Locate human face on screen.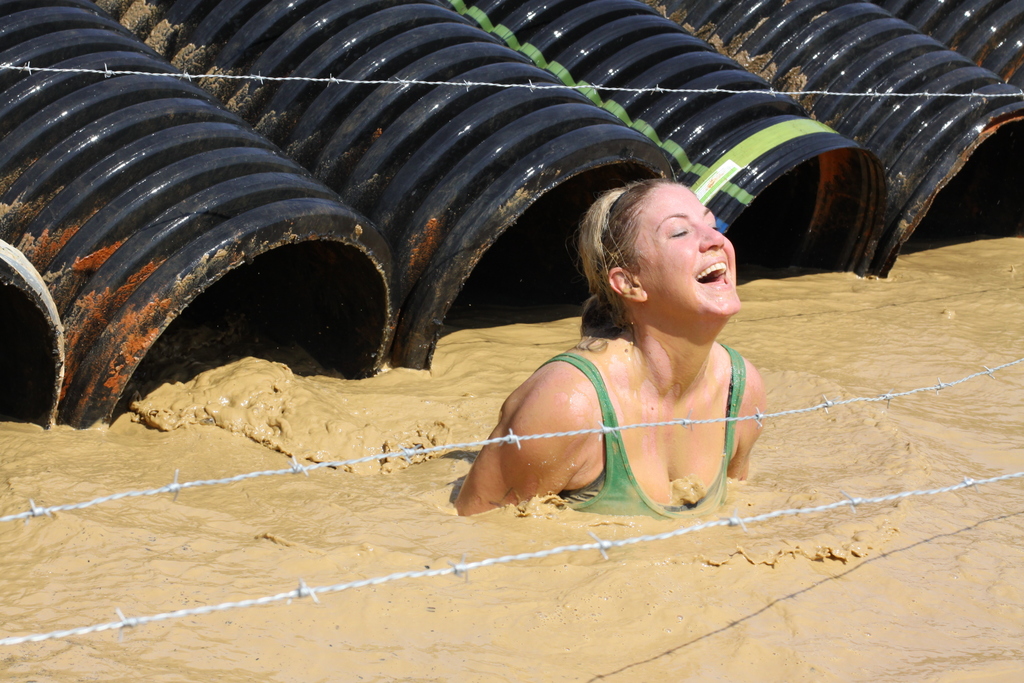
On screen at <box>635,181,741,325</box>.
